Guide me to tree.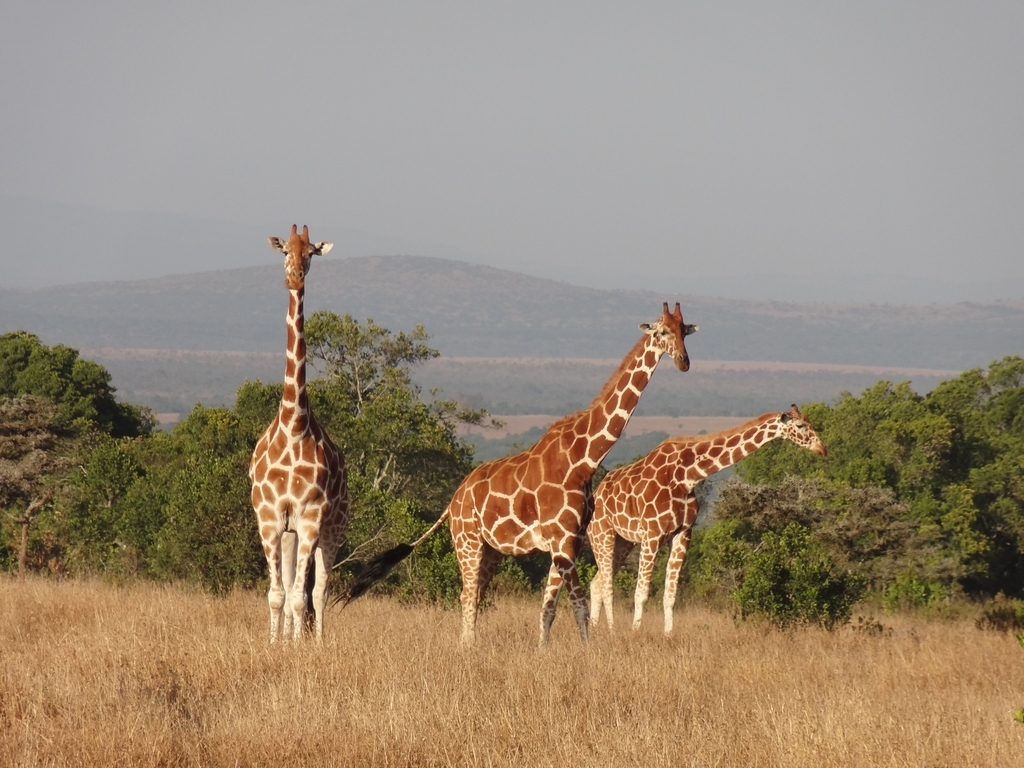
Guidance: <region>756, 379, 951, 571</region>.
